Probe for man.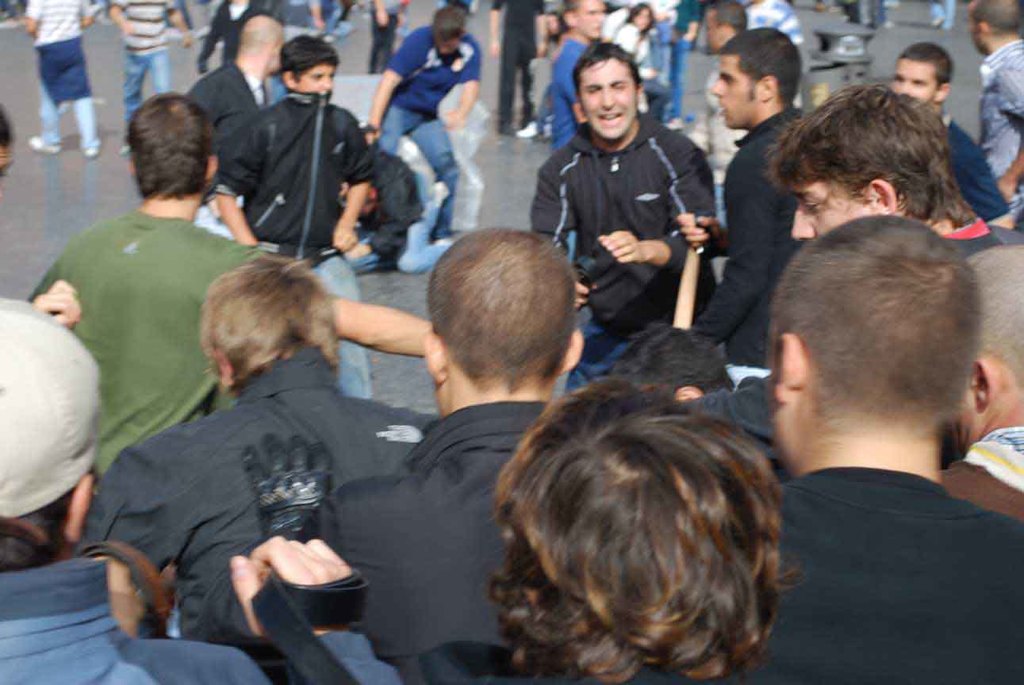
Probe result: region(551, 0, 603, 152).
